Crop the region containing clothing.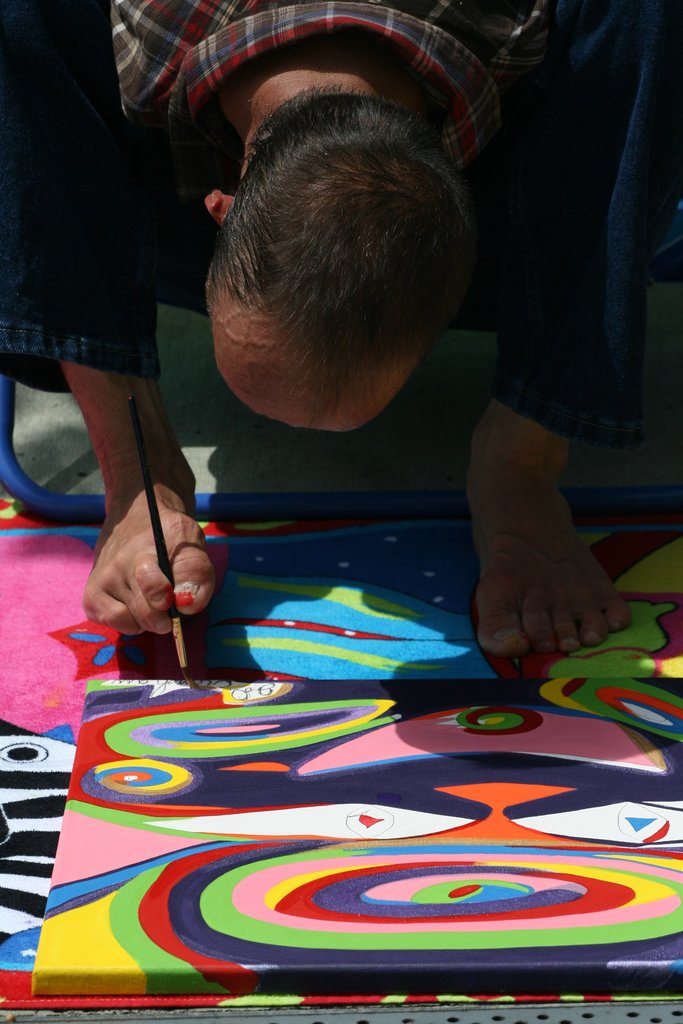
Crop region: left=0, top=0, right=680, bottom=442.
